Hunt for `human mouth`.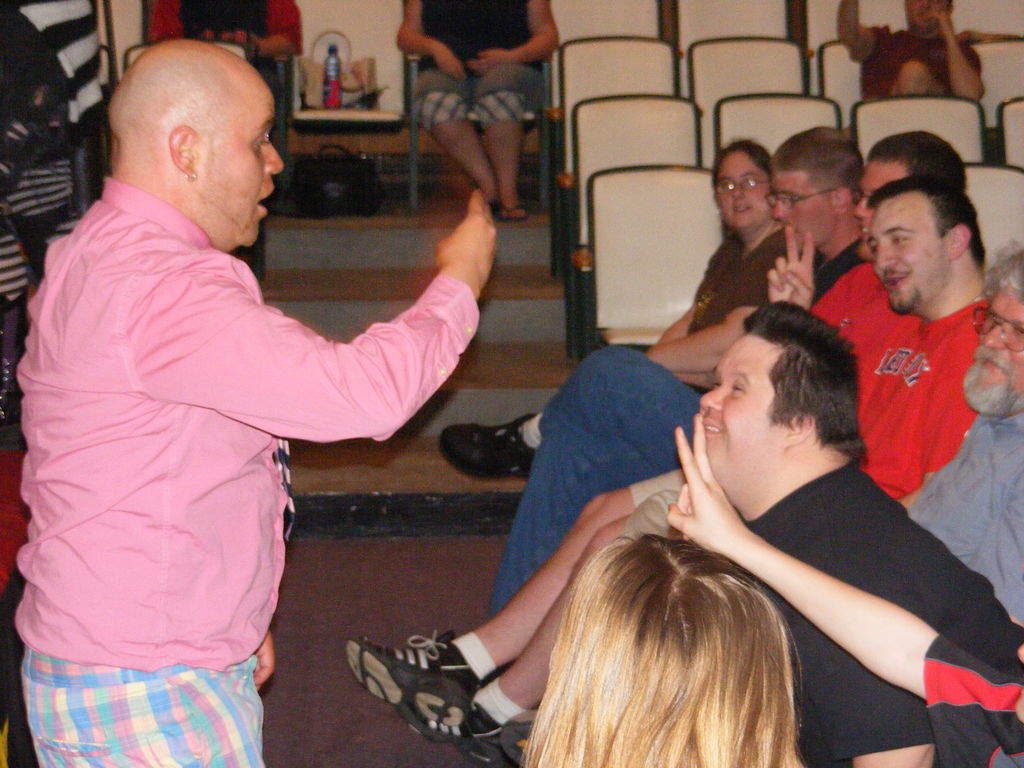
Hunted down at left=703, top=415, right=724, bottom=435.
